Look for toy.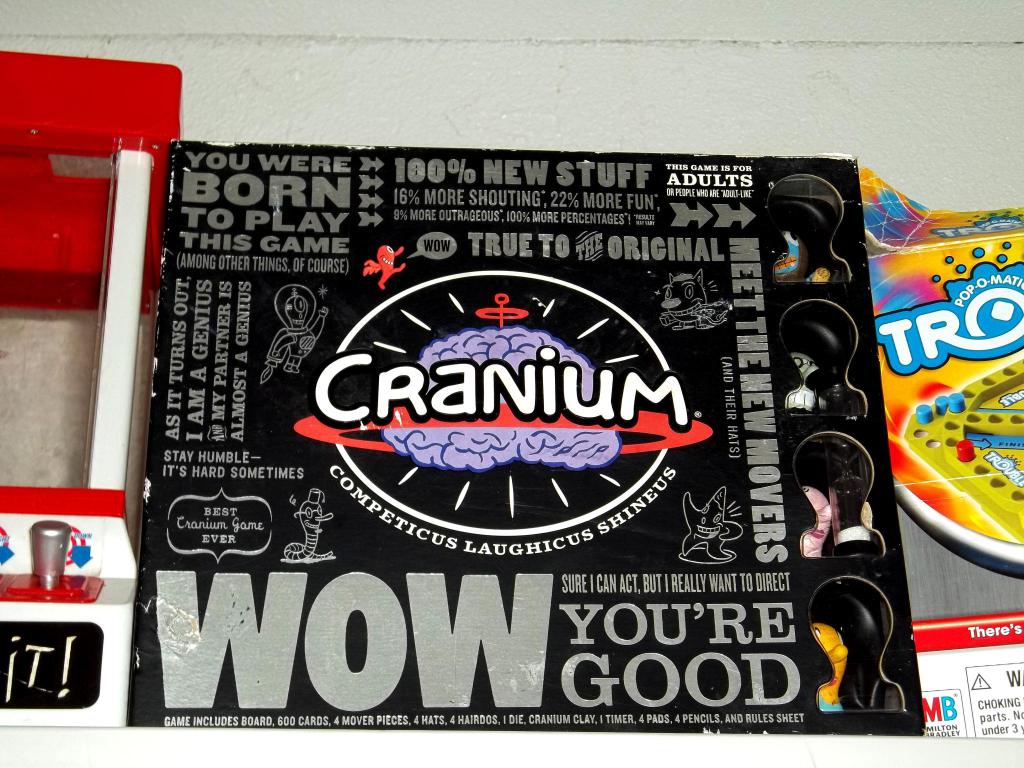
Found: [left=659, top=271, right=728, bottom=333].
